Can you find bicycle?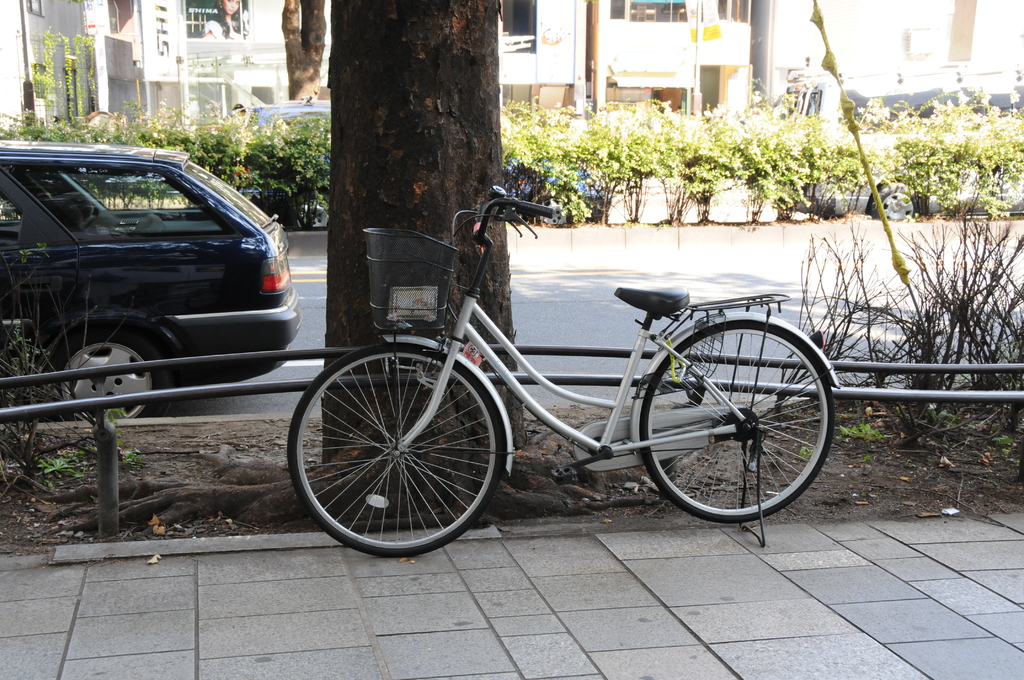
Yes, bounding box: l=287, t=189, r=843, b=546.
